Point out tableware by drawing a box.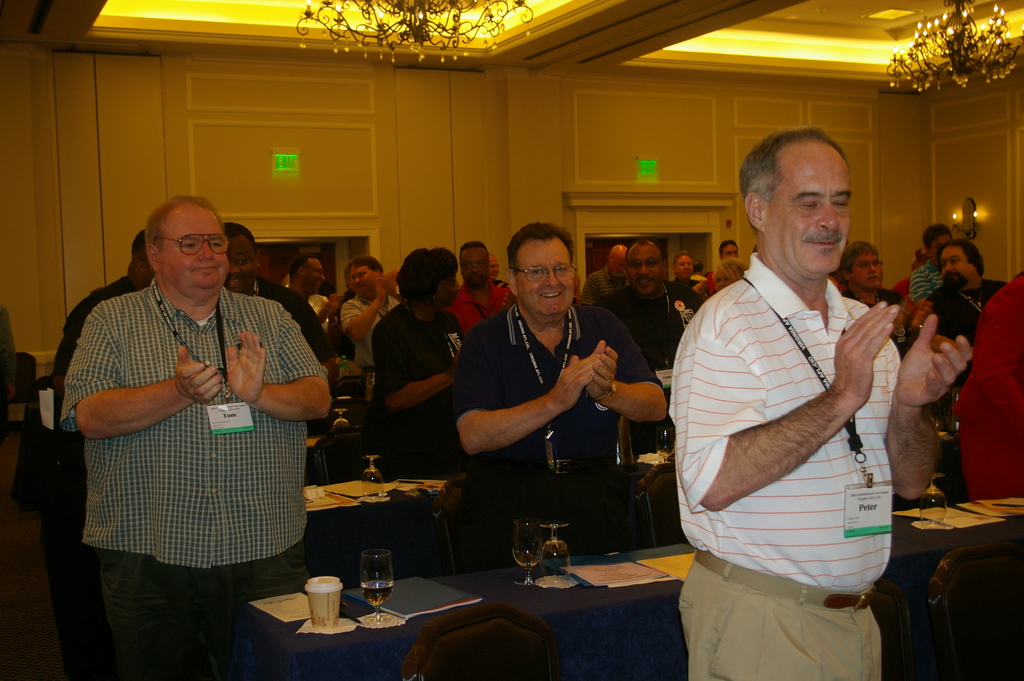
<bbox>304, 574, 342, 629</bbox>.
